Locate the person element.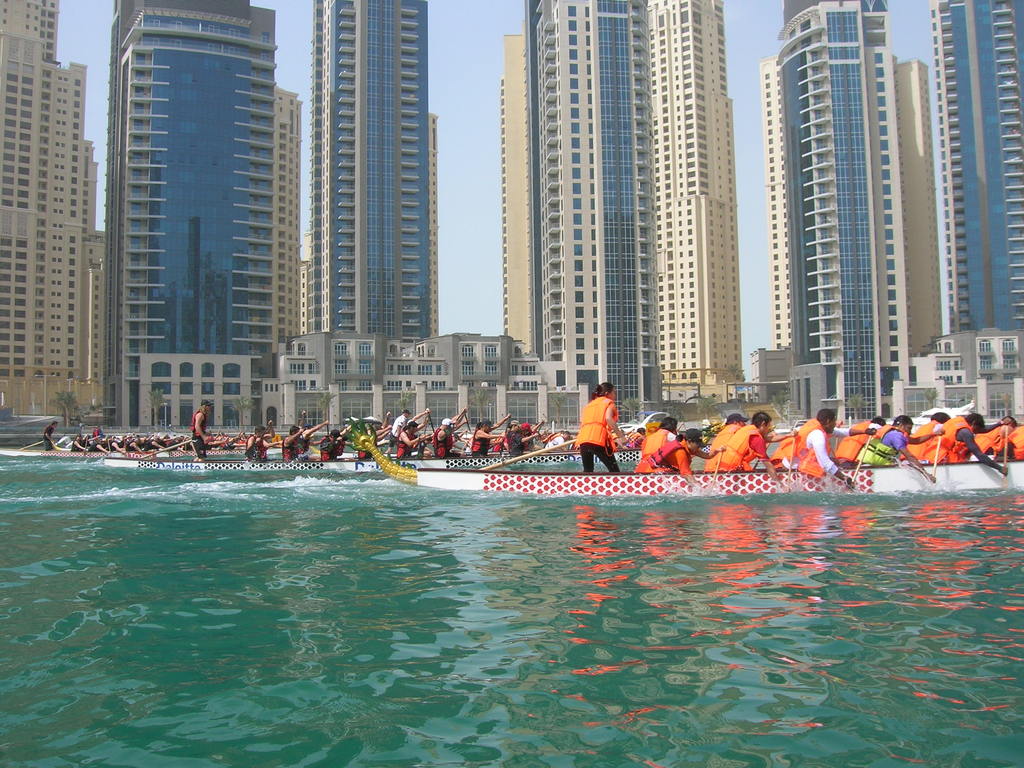
Element bbox: box=[237, 424, 268, 458].
